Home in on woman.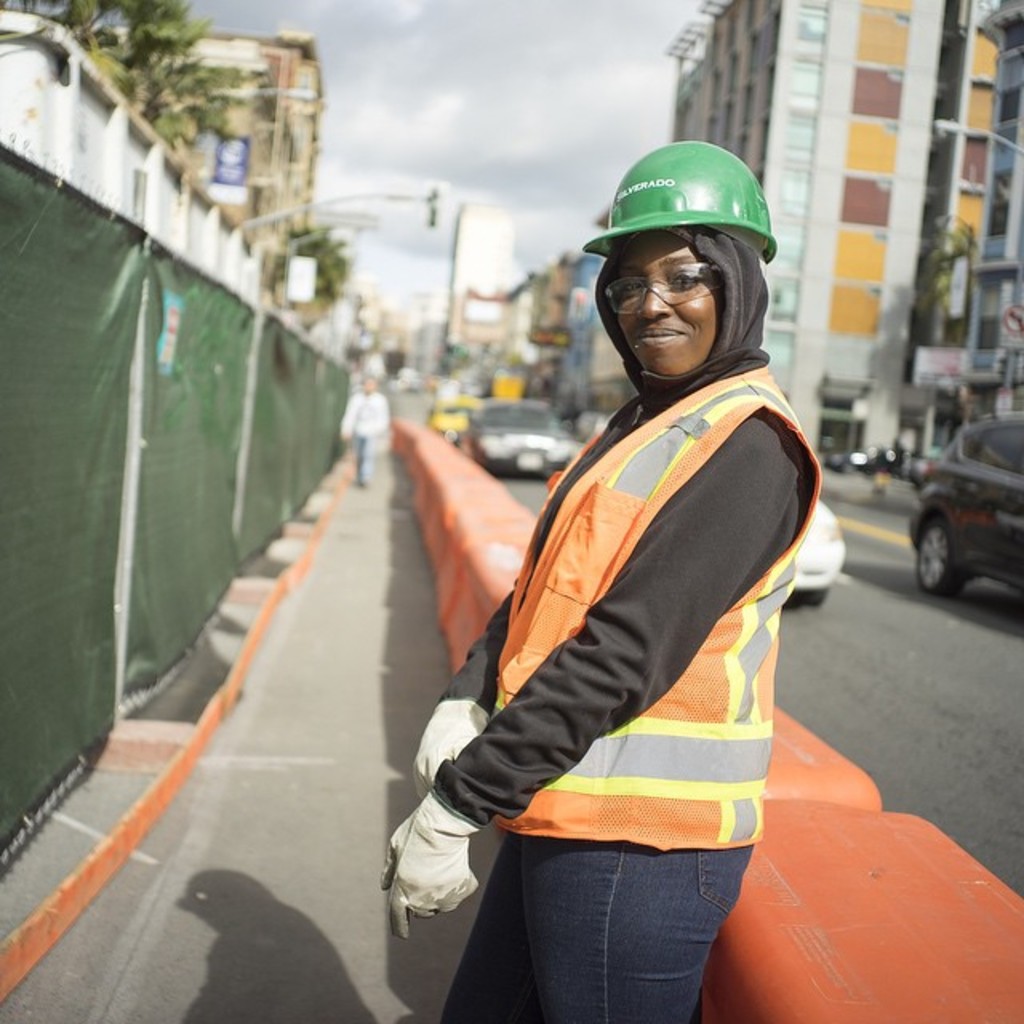
Homed in at (398,158,829,1006).
